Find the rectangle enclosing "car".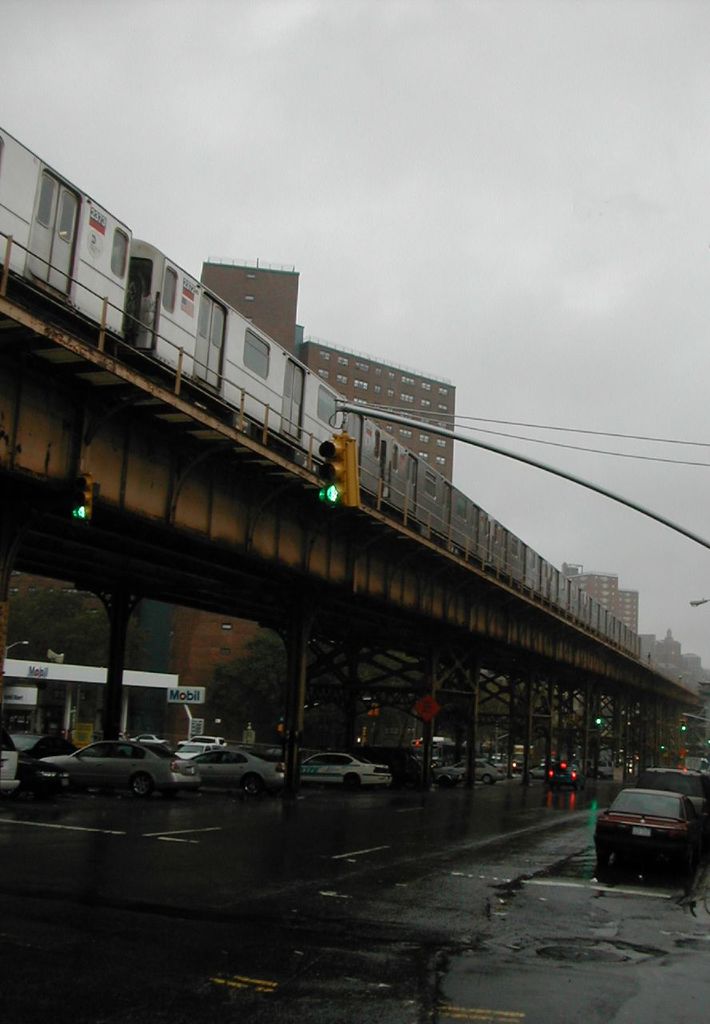
BBox(583, 778, 705, 892).
